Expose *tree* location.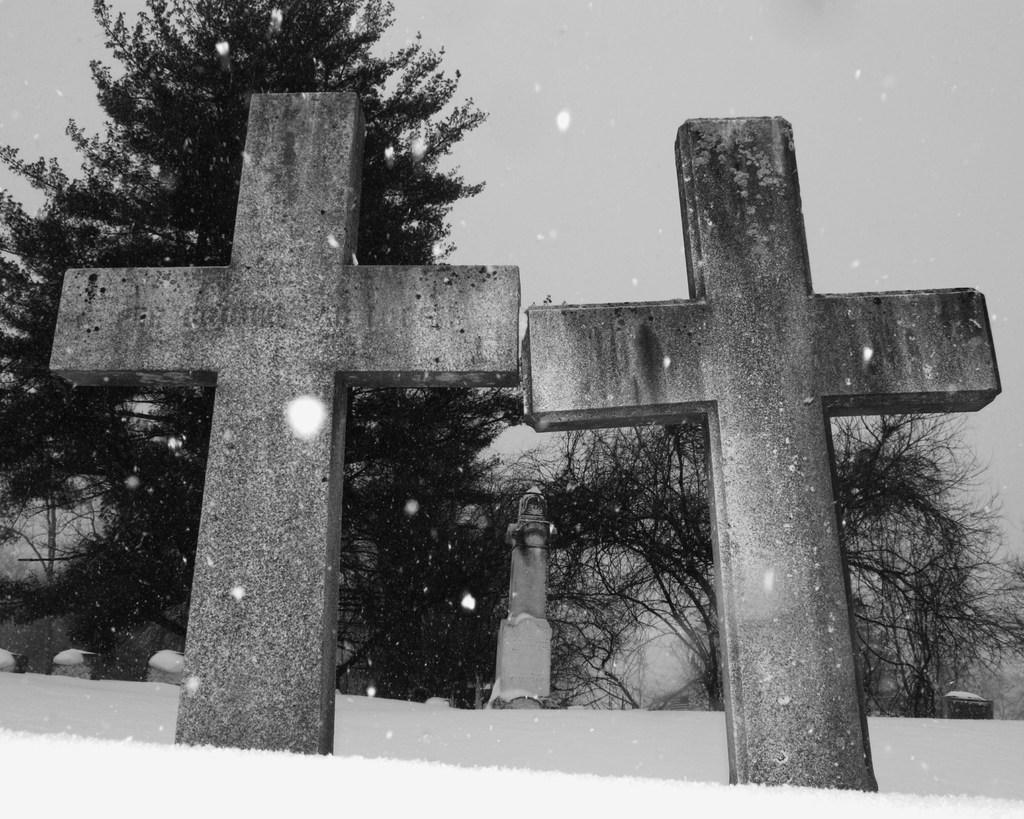
Exposed at region(493, 425, 1023, 711).
